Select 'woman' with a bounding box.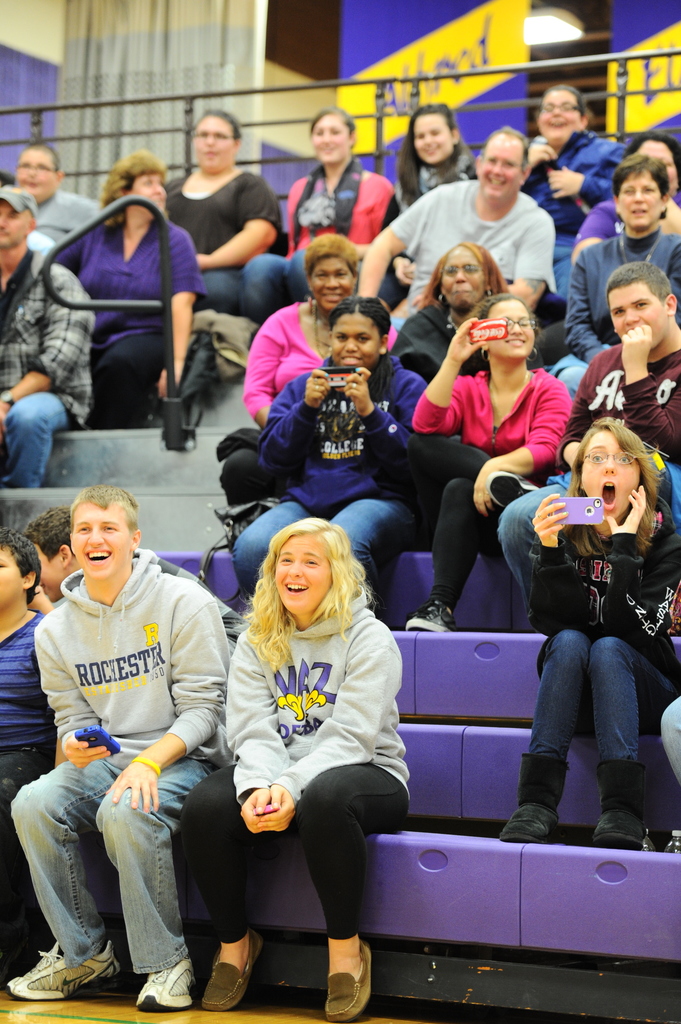
pyautogui.locateOnScreen(497, 417, 680, 852).
